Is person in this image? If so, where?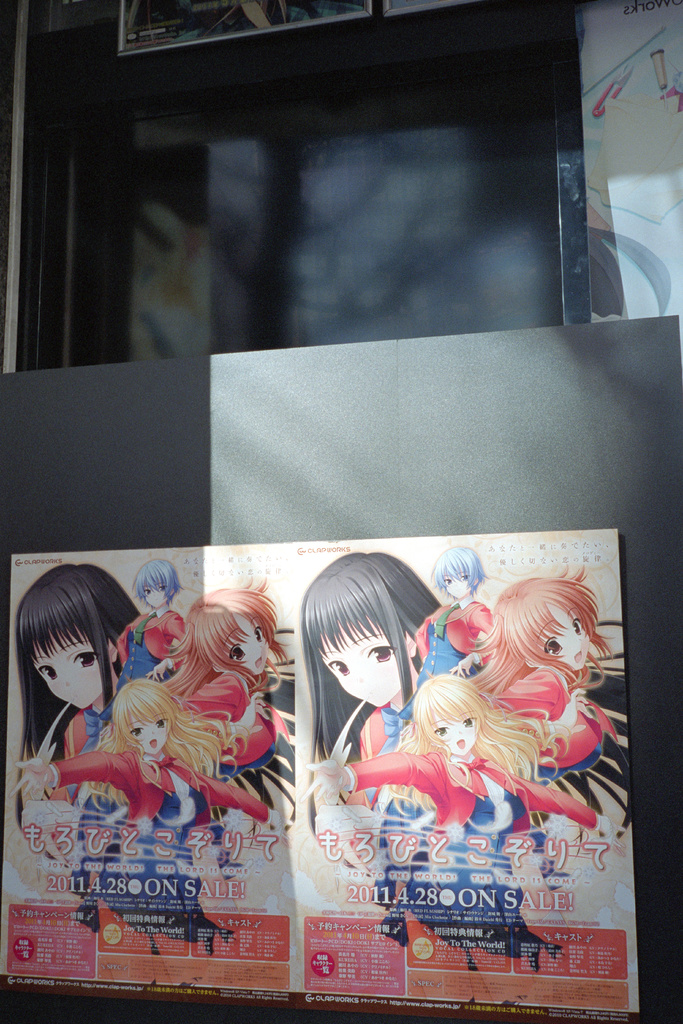
Yes, at BBox(384, 548, 499, 745).
